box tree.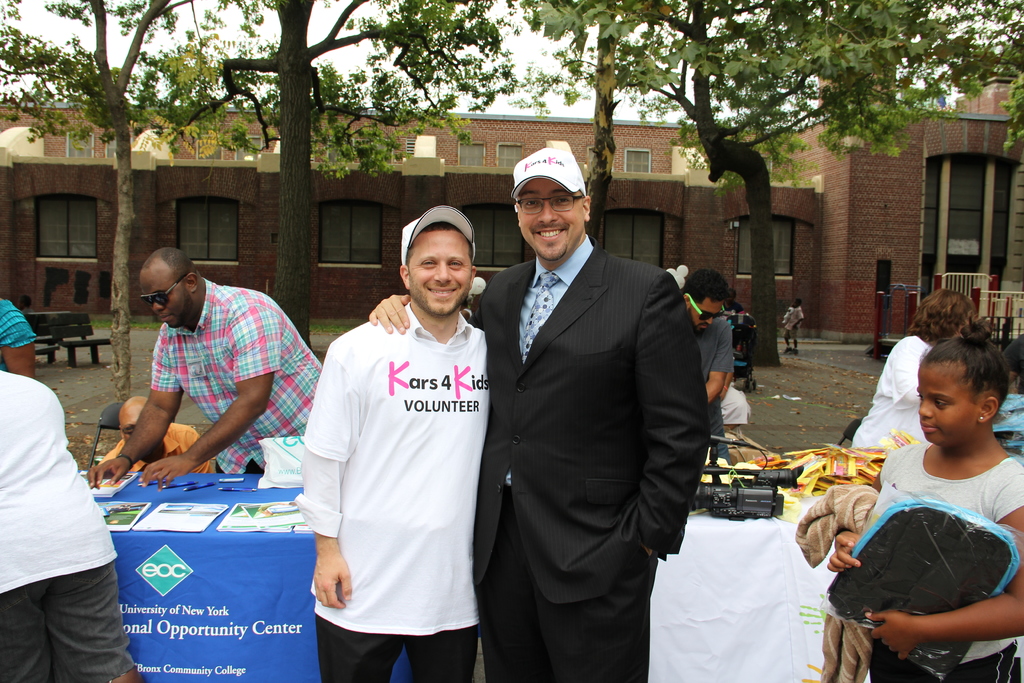
<bbox>509, 0, 1023, 363</bbox>.
